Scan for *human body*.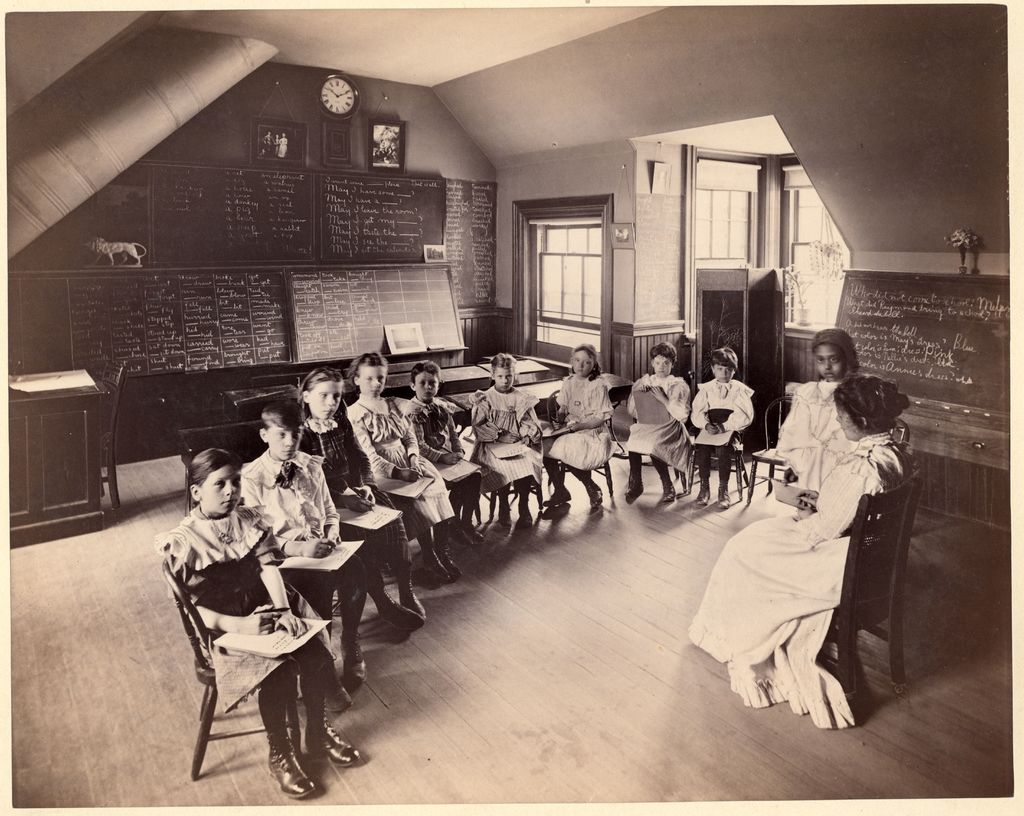
Scan result: bbox(462, 347, 547, 539).
